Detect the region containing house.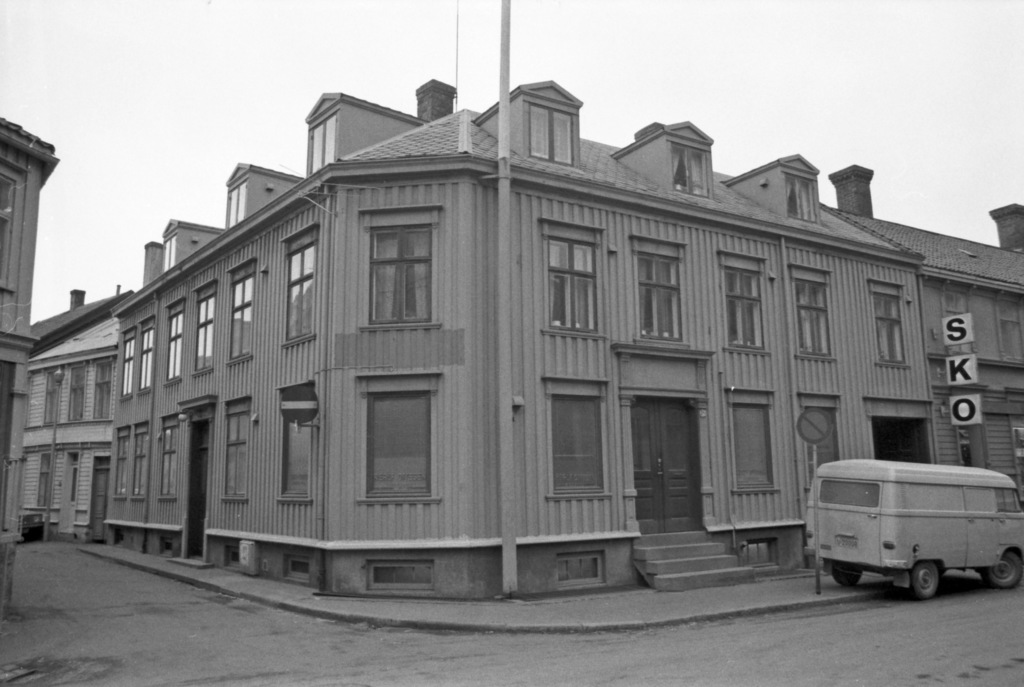
bbox=(18, 285, 140, 542).
